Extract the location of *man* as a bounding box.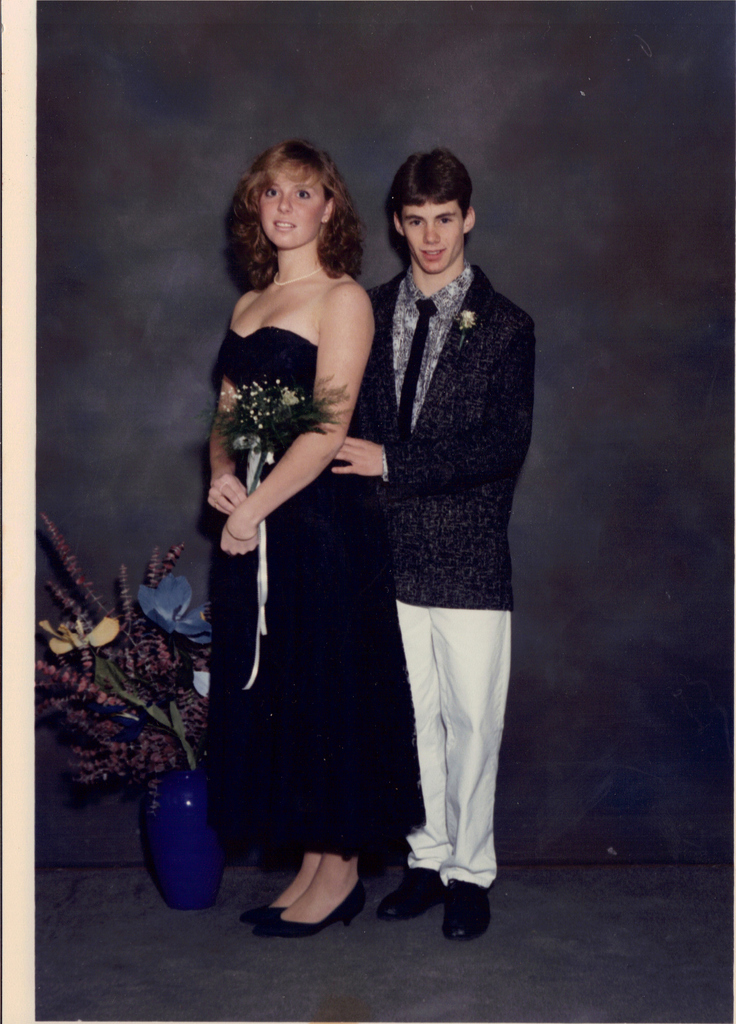
342, 131, 543, 924.
